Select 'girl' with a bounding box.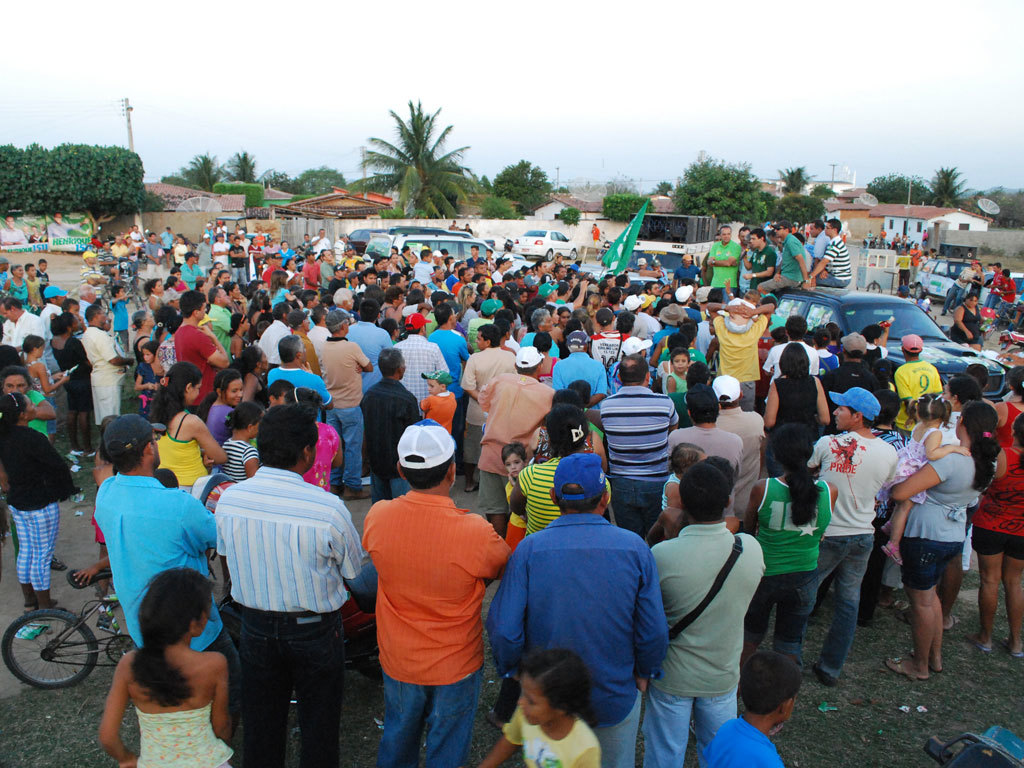
[x1=132, y1=342, x2=160, y2=414].
